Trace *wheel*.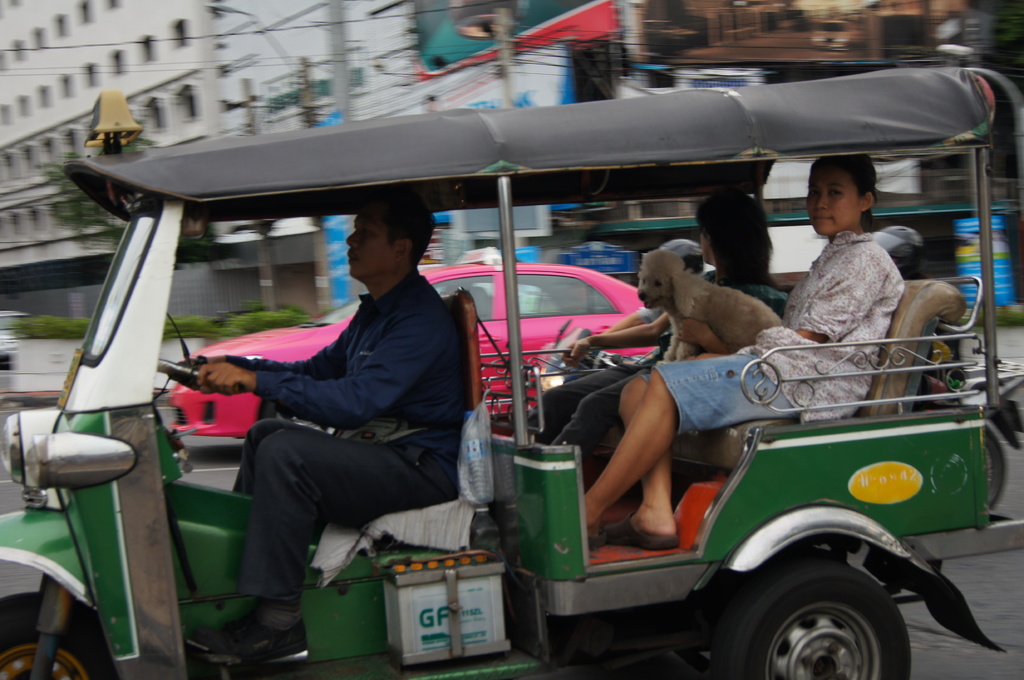
Traced to bbox(0, 587, 119, 679).
